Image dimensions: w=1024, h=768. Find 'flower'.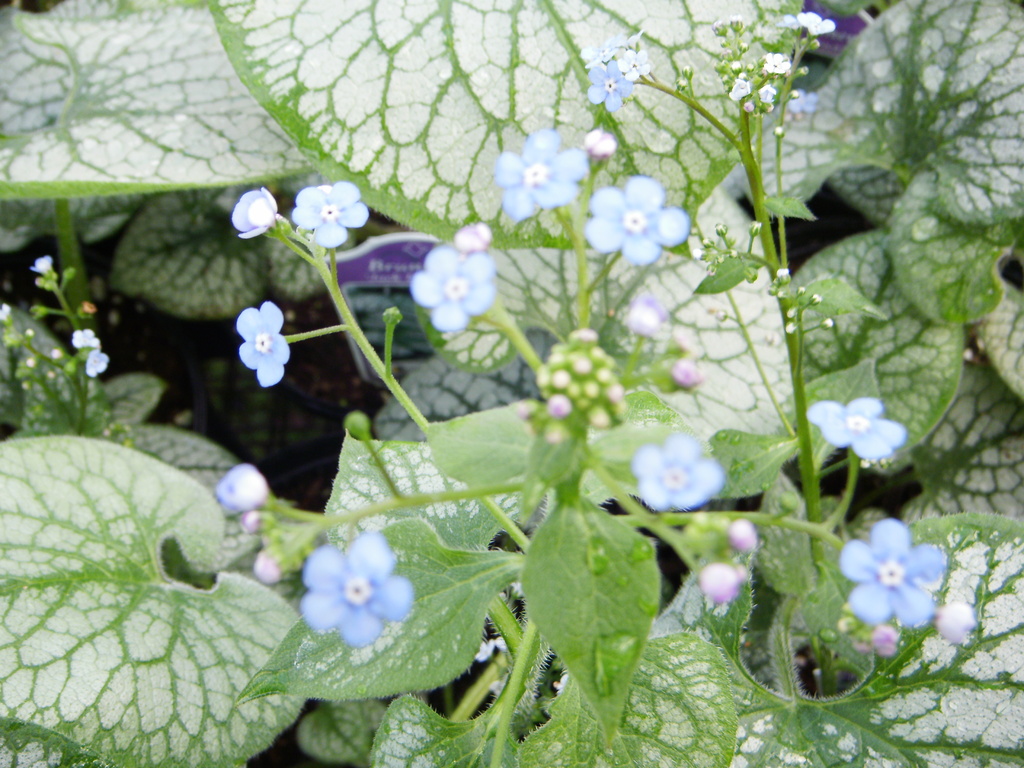
<bbox>28, 259, 49, 274</bbox>.
